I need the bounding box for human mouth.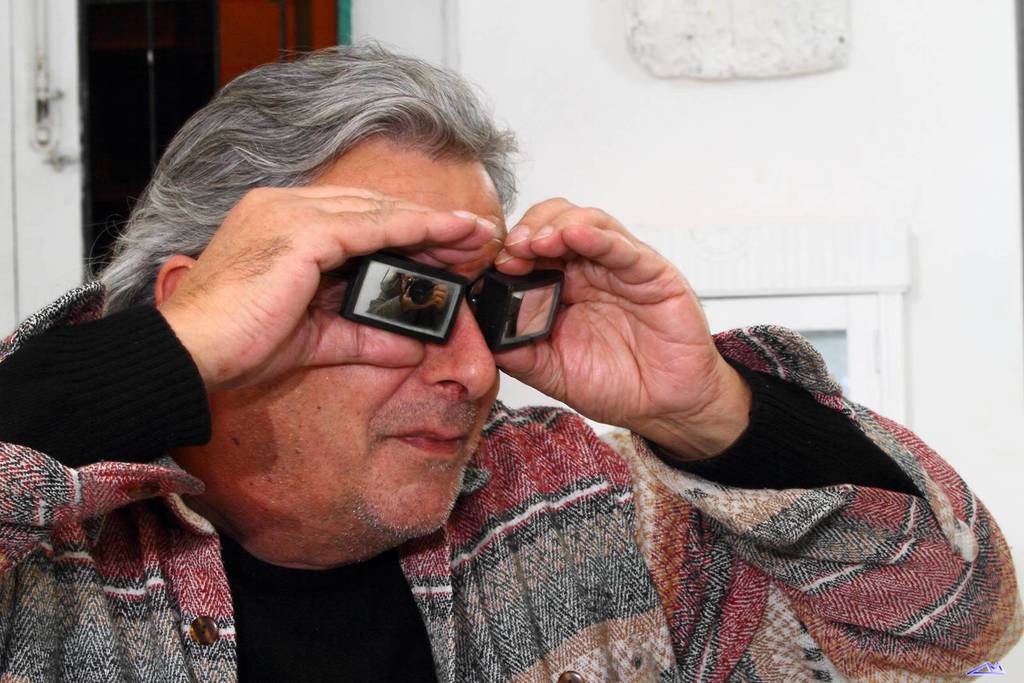
Here it is: bbox=[395, 427, 465, 456].
